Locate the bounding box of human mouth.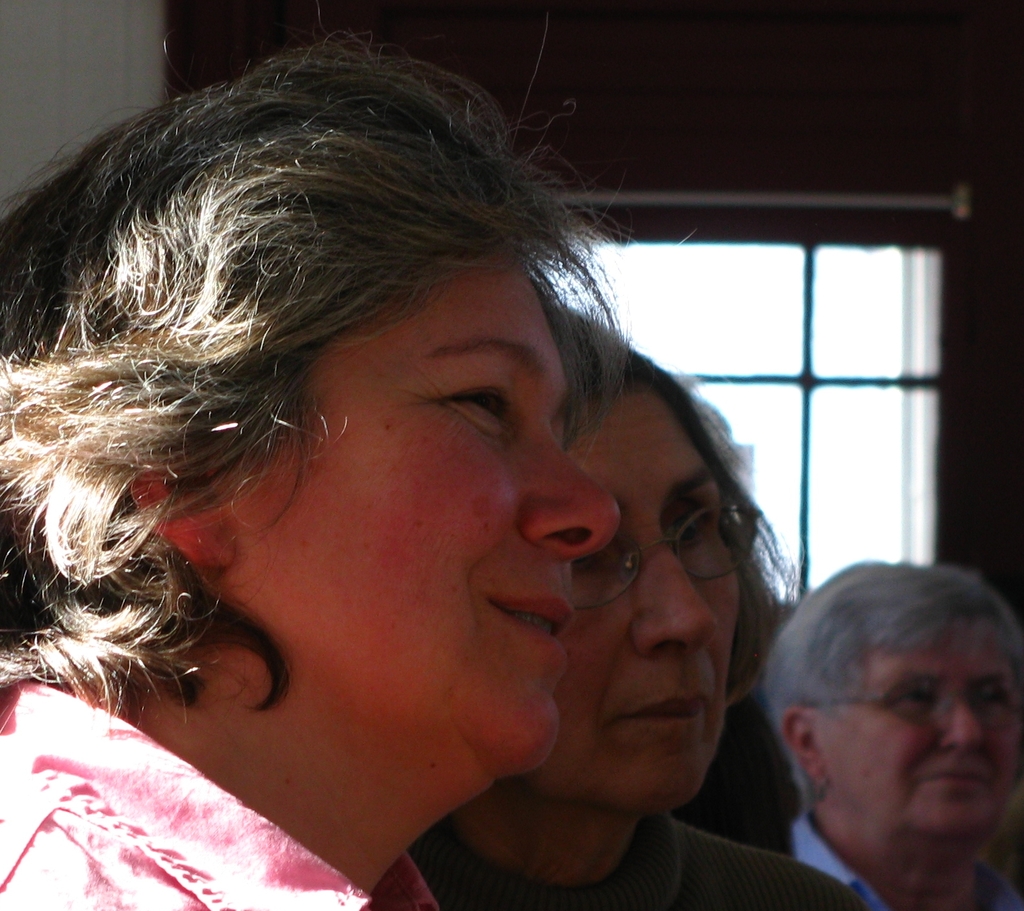
Bounding box: {"left": 613, "top": 689, "right": 713, "bottom": 725}.
